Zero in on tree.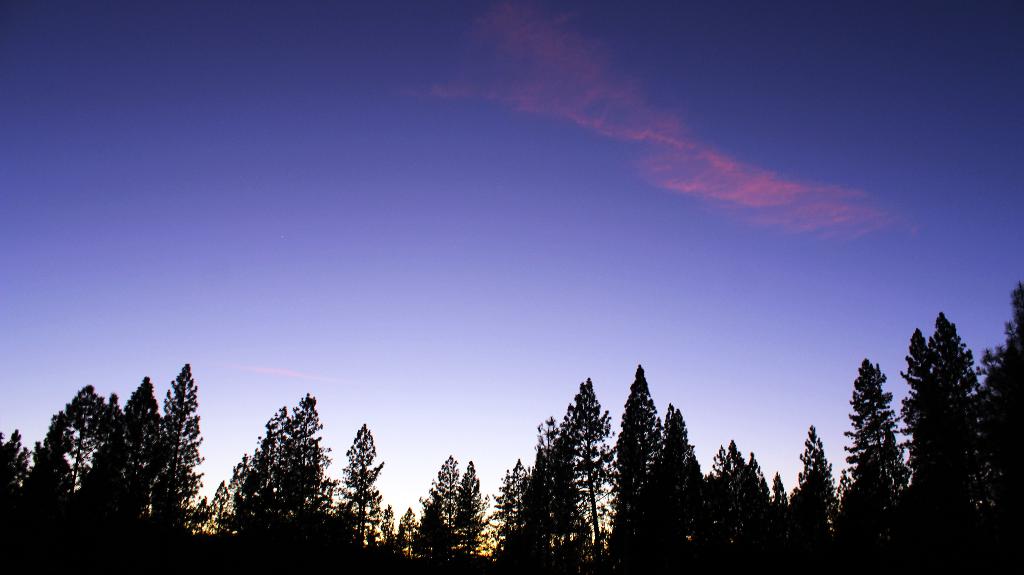
Zeroed in: {"left": 275, "top": 394, "right": 339, "bottom": 531}.
